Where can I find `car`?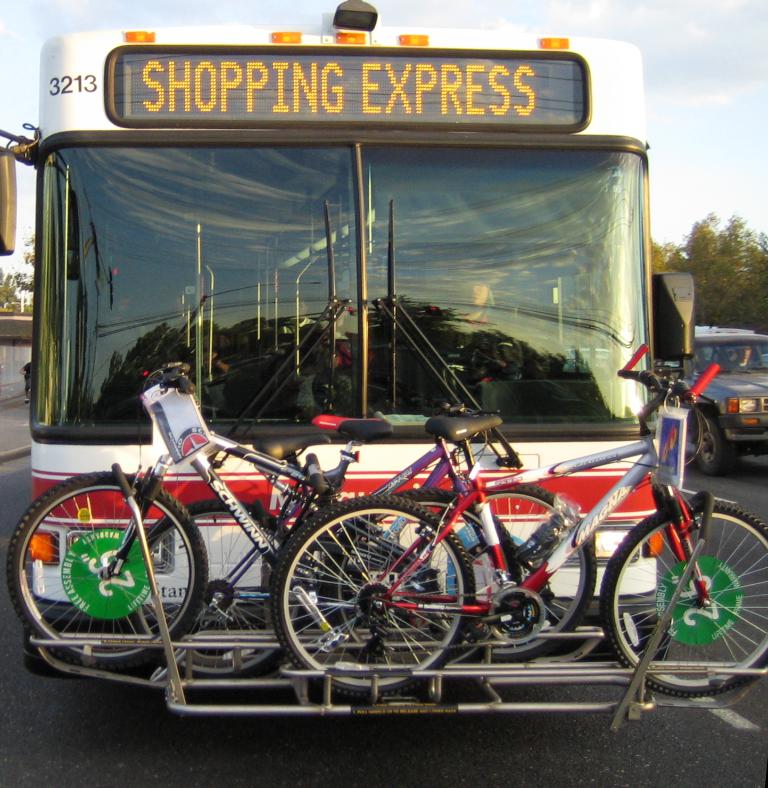
You can find it at {"x1": 565, "y1": 348, "x2": 610, "y2": 370}.
